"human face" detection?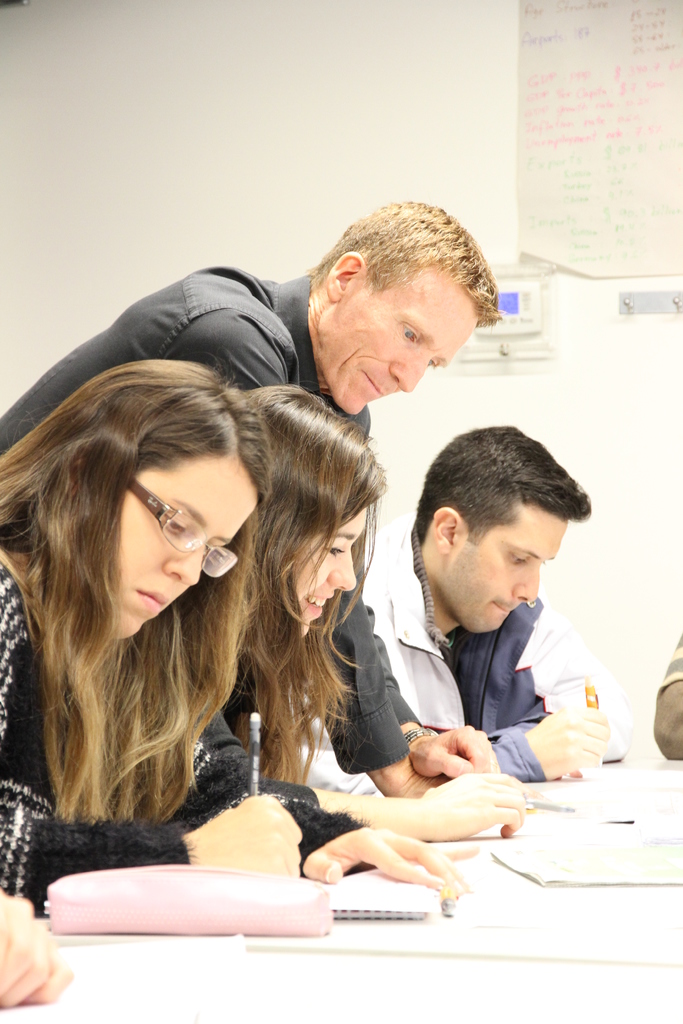
select_region(291, 497, 375, 632)
